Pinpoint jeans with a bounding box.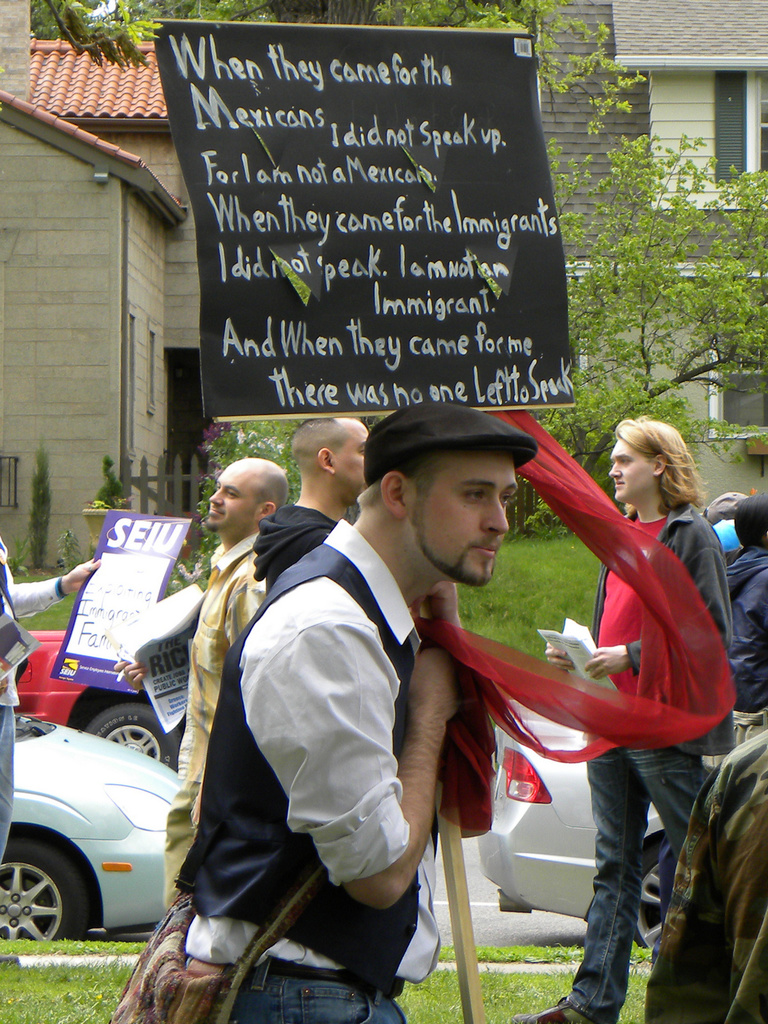
(574, 735, 693, 1015).
